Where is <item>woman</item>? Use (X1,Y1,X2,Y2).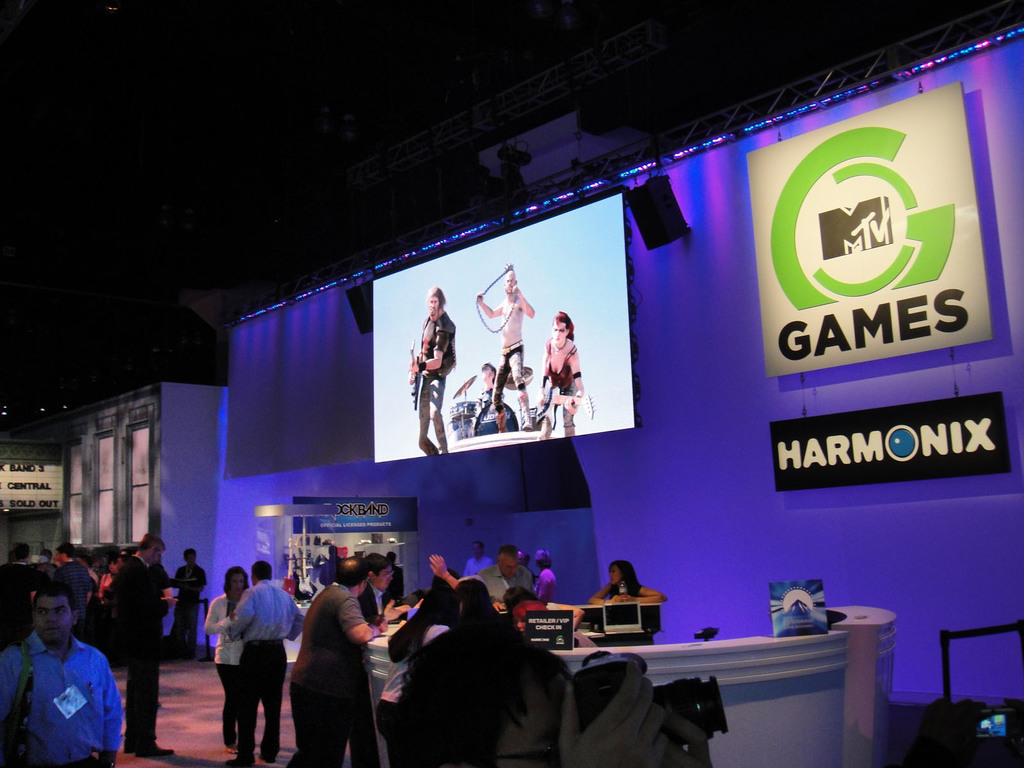
(172,549,211,658).
